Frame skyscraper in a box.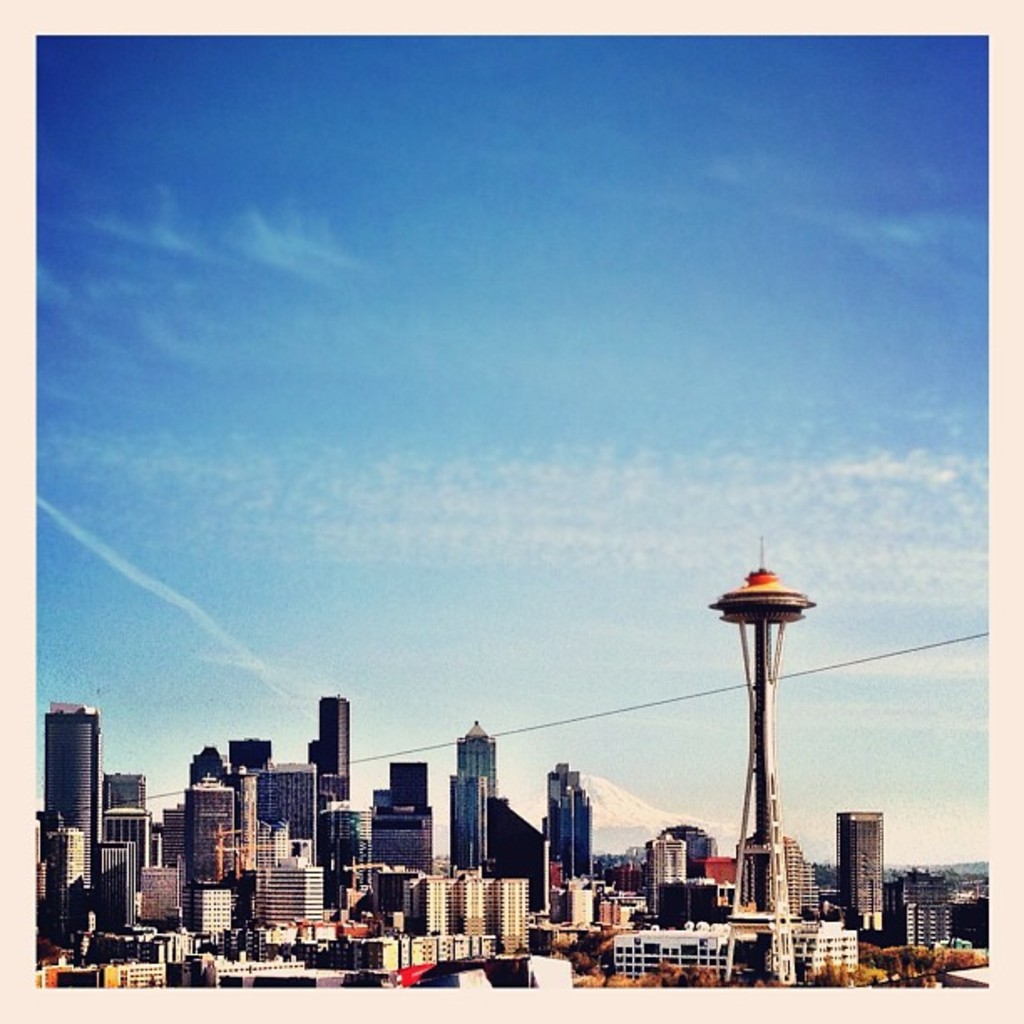
bbox(457, 721, 495, 791).
